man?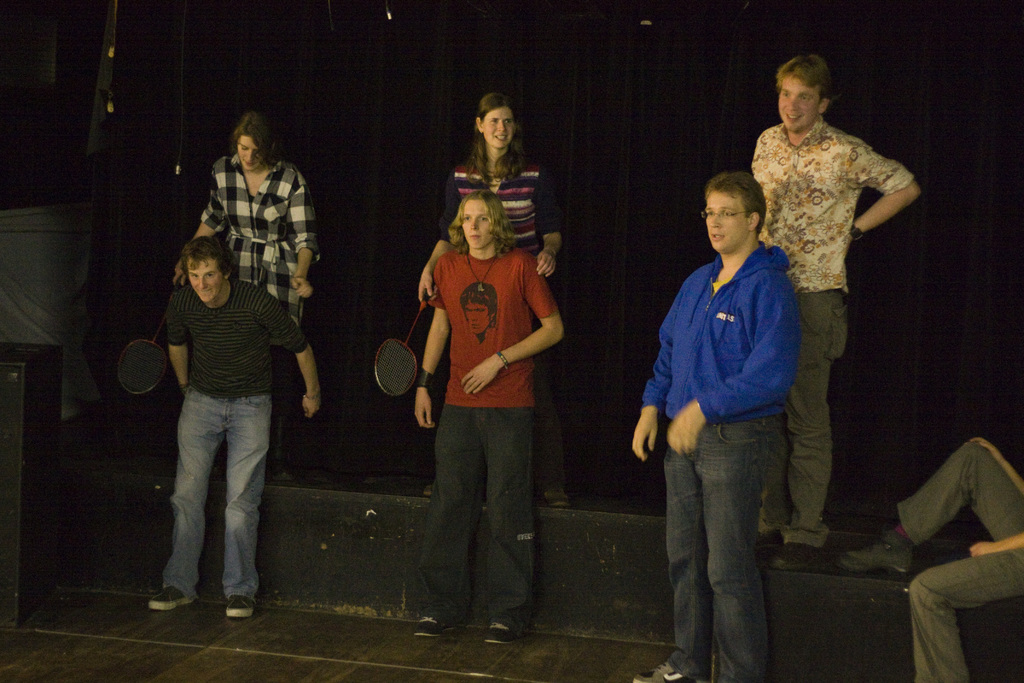
l=412, t=193, r=570, b=636
